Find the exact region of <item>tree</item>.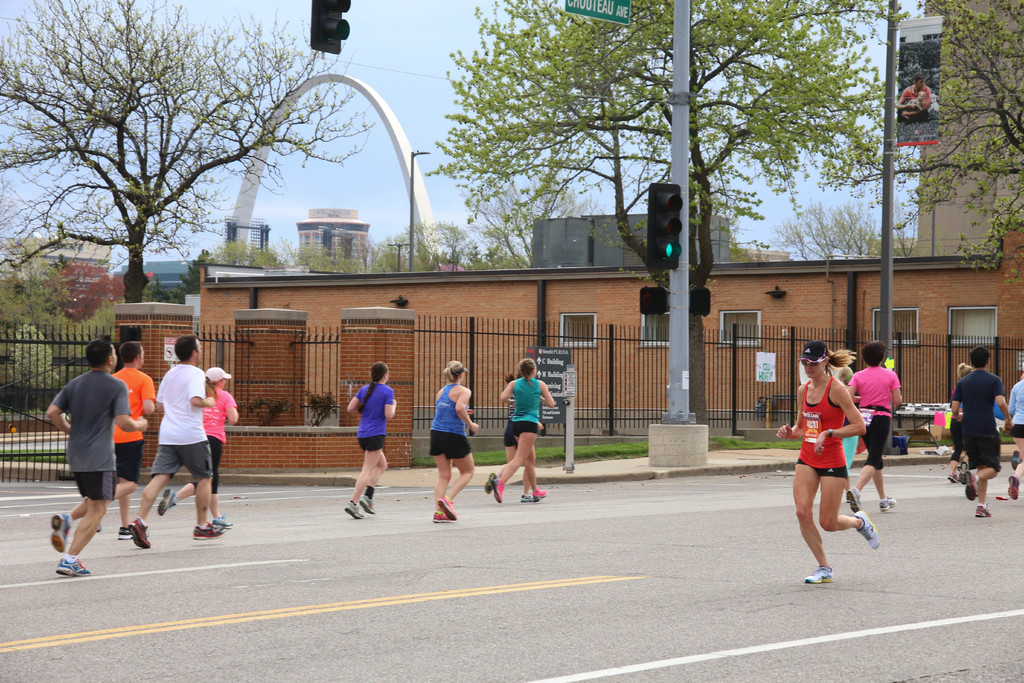
Exact region: 763/200/912/289.
